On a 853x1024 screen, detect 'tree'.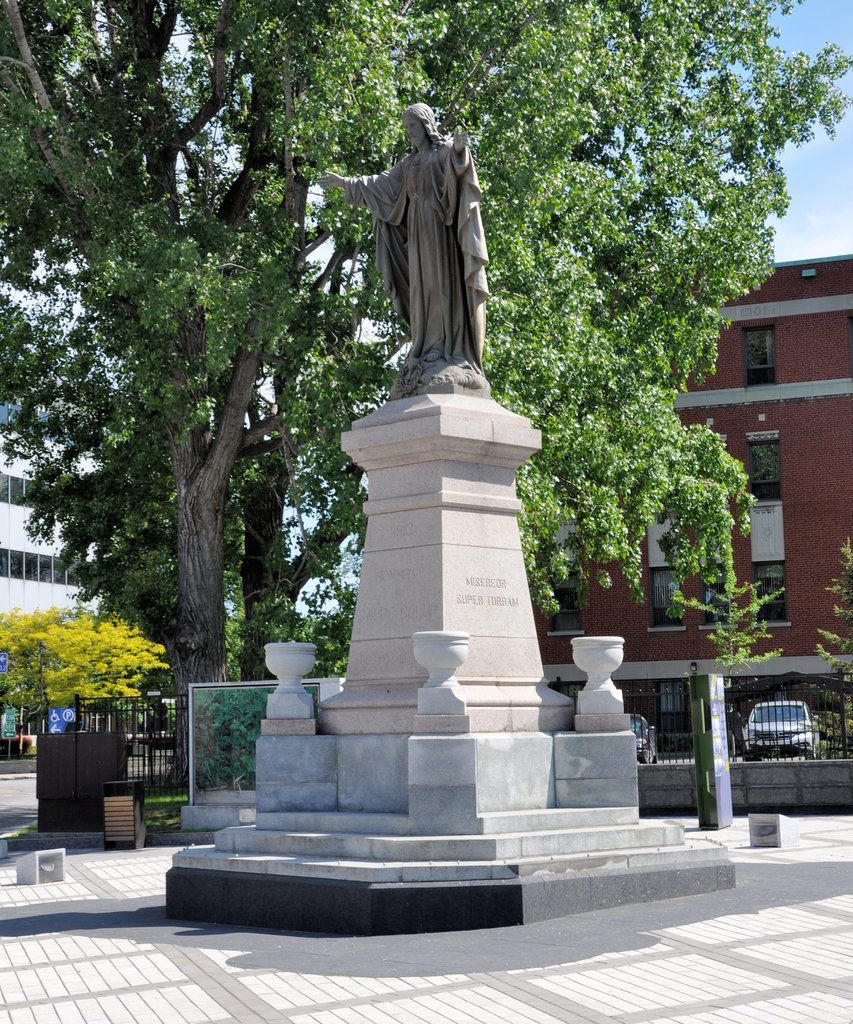
<bbox>784, 541, 852, 756</bbox>.
